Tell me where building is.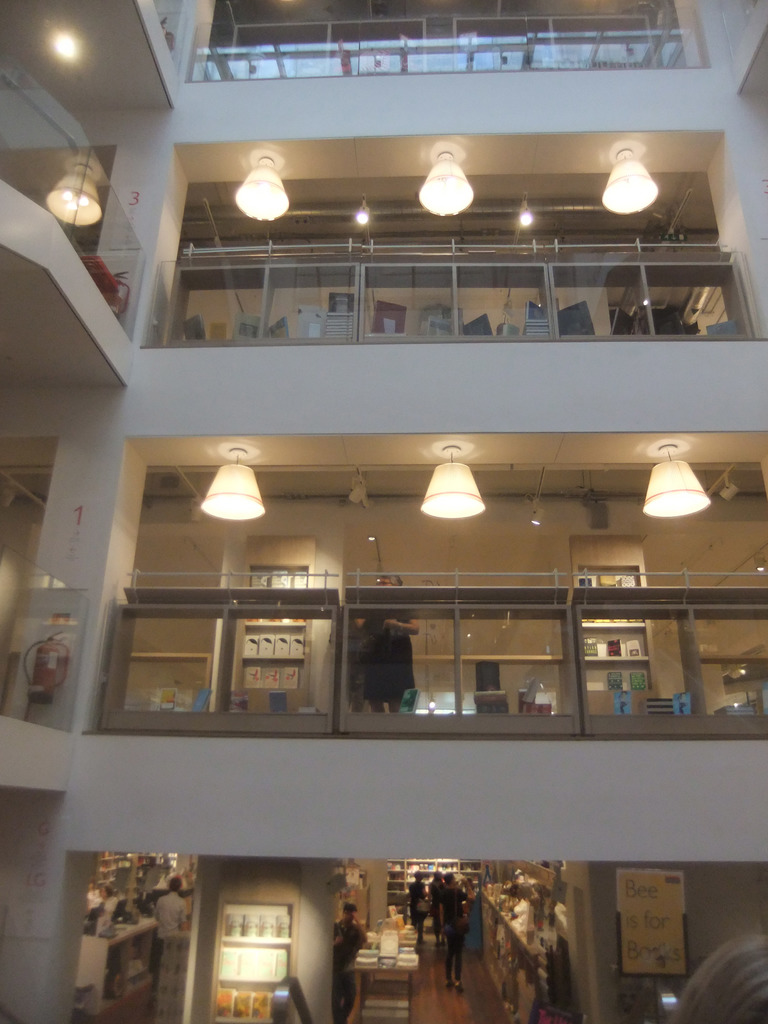
building is at 0, 0, 767, 1023.
